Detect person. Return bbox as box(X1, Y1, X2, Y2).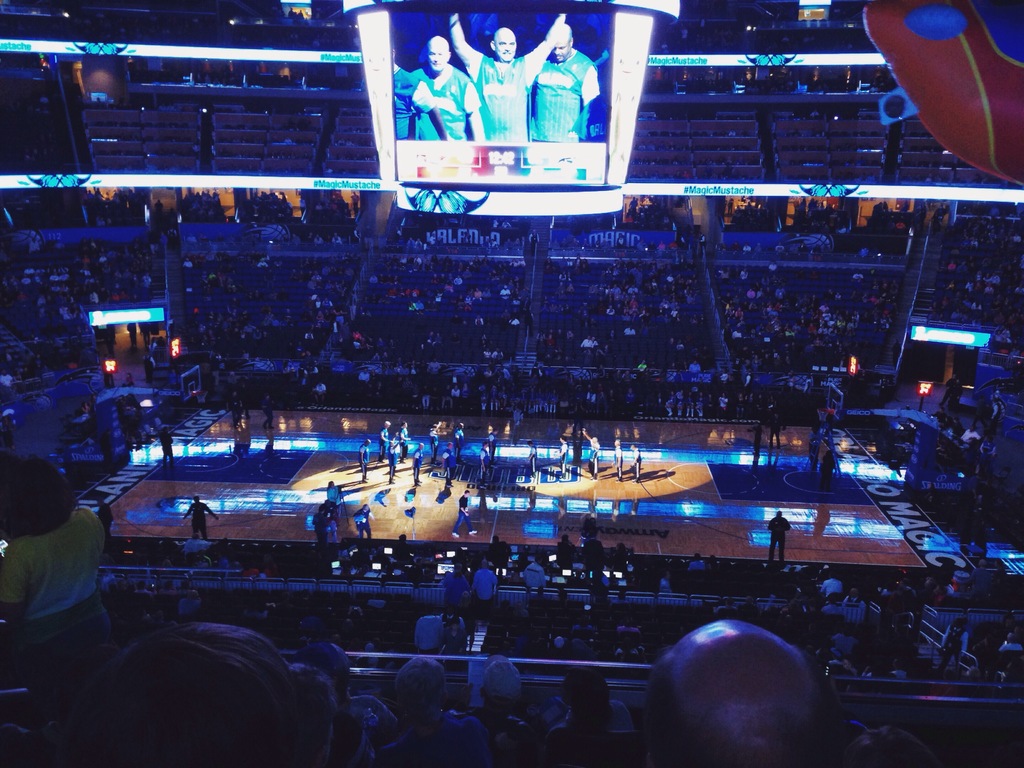
box(446, 12, 568, 144).
